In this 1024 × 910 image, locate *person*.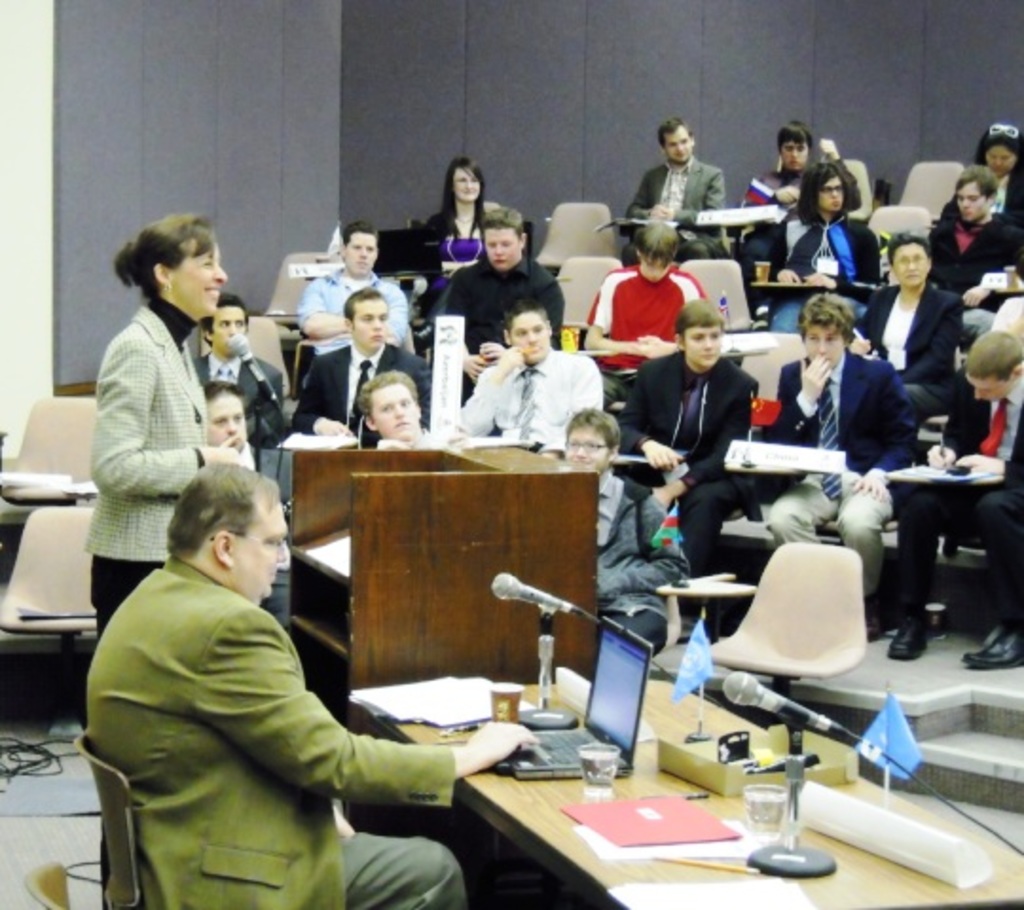
Bounding box: x1=455, y1=288, x2=613, y2=461.
